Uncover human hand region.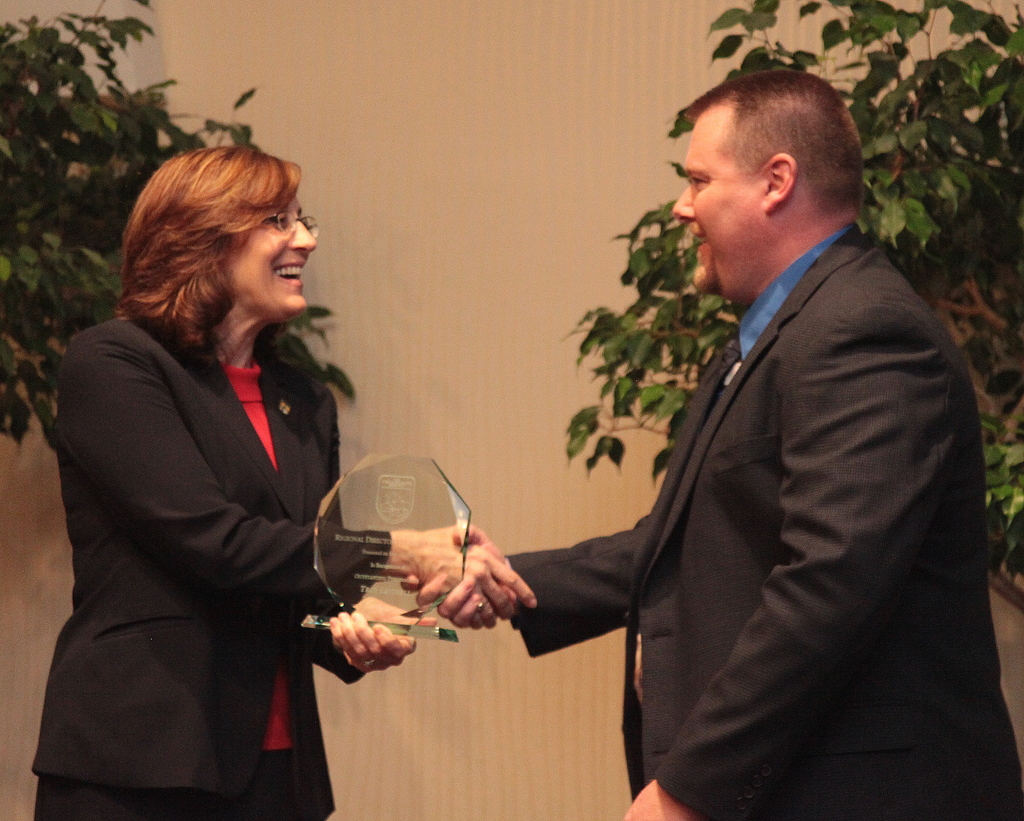
Uncovered: bbox=[328, 595, 438, 672].
